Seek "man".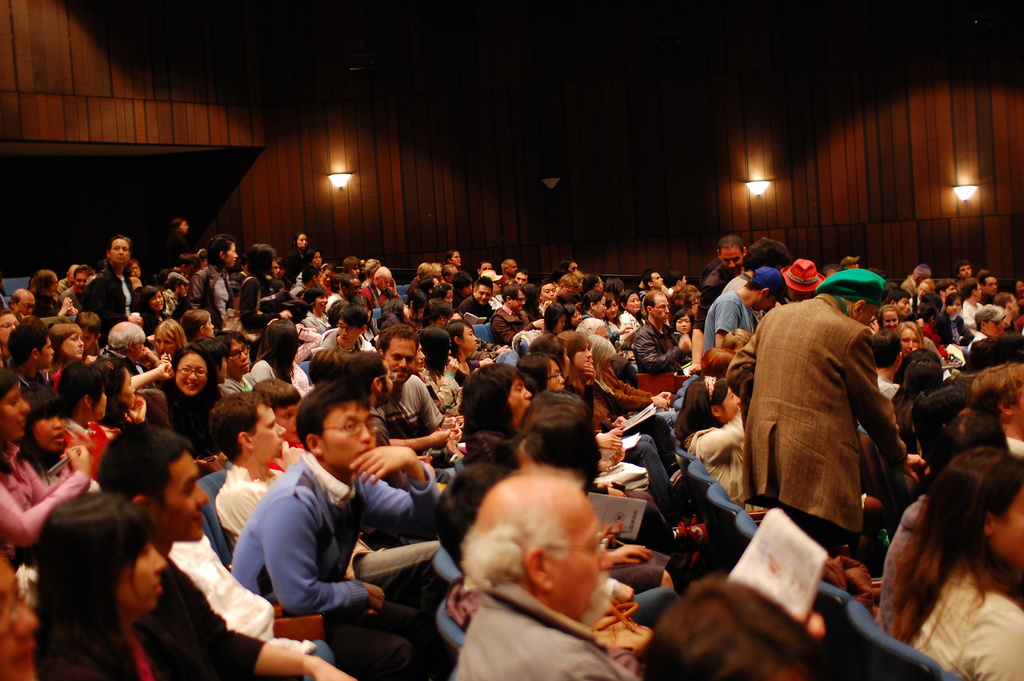
(698, 233, 748, 315).
